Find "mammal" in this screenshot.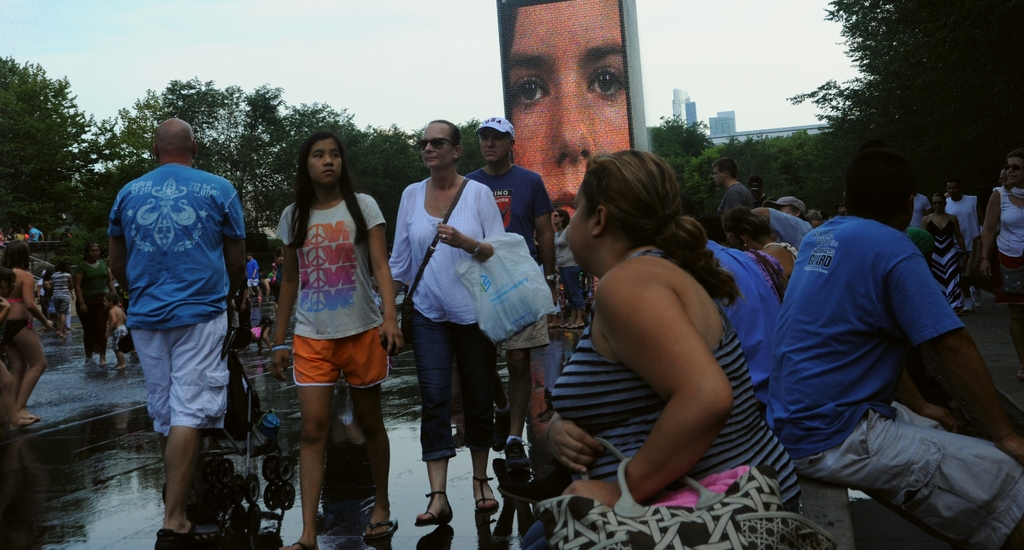
The bounding box for "mammal" is detection(908, 184, 931, 227).
